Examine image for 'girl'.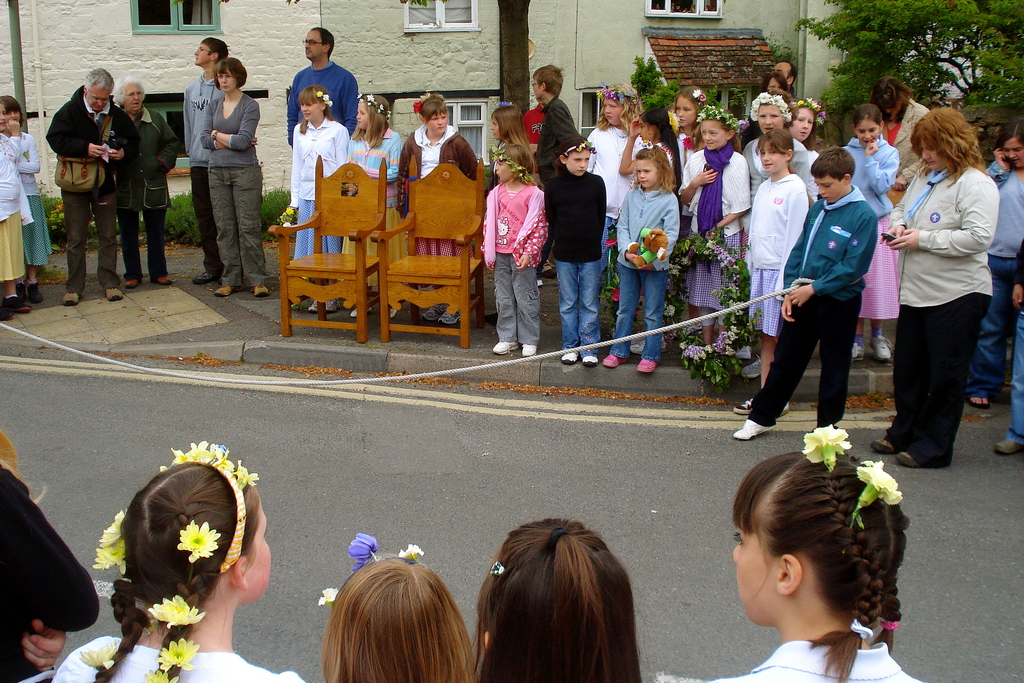
Examination result: l=478, t=143, r=550, b=352.
